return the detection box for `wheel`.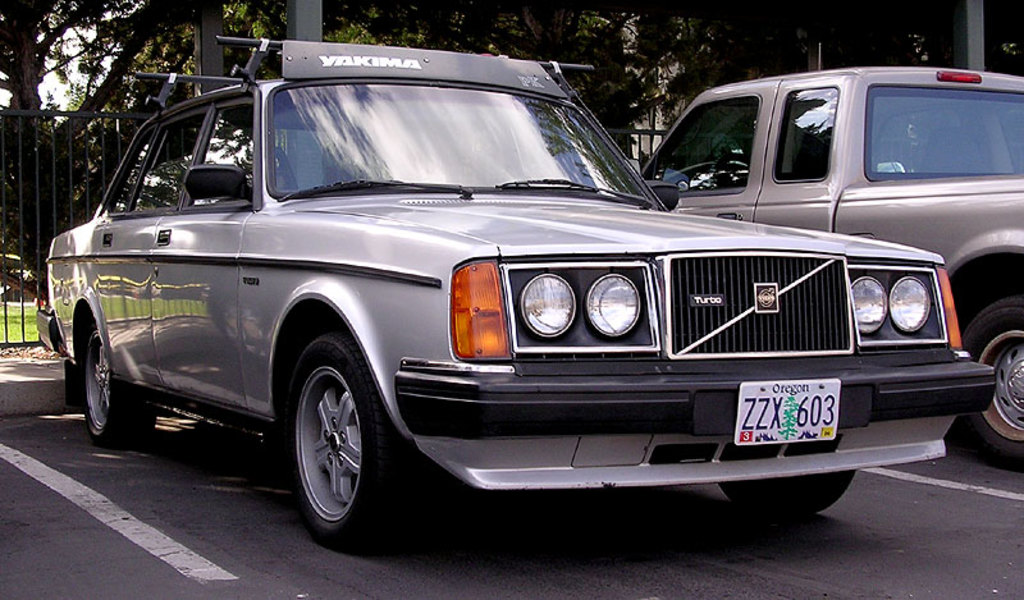
73:321:164:450.
